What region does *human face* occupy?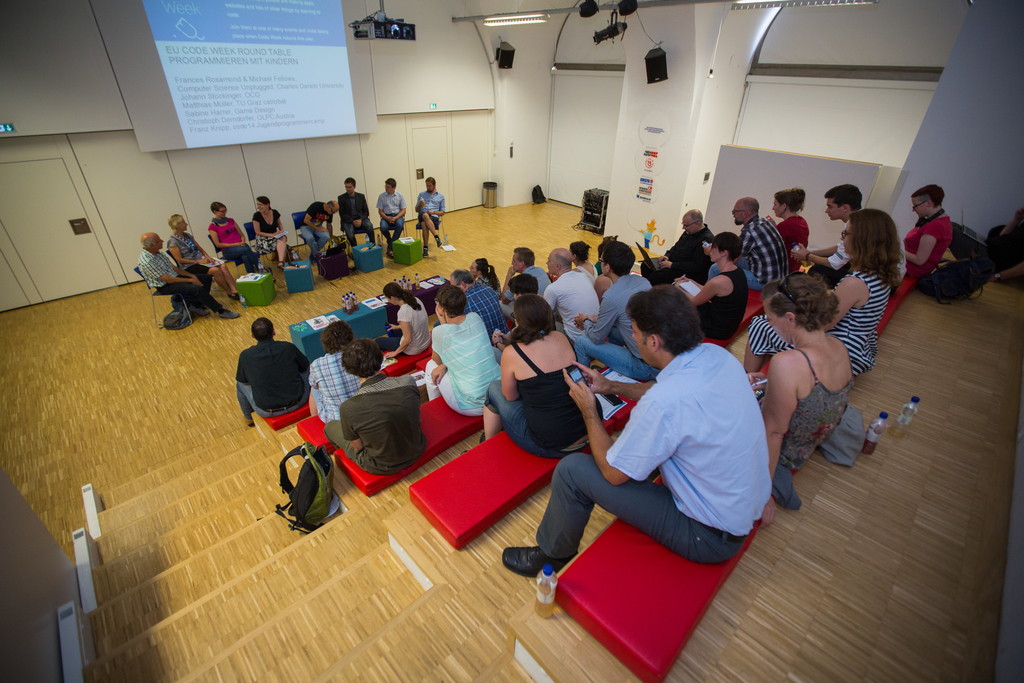
l=765, t=299, r=794, b=342.
